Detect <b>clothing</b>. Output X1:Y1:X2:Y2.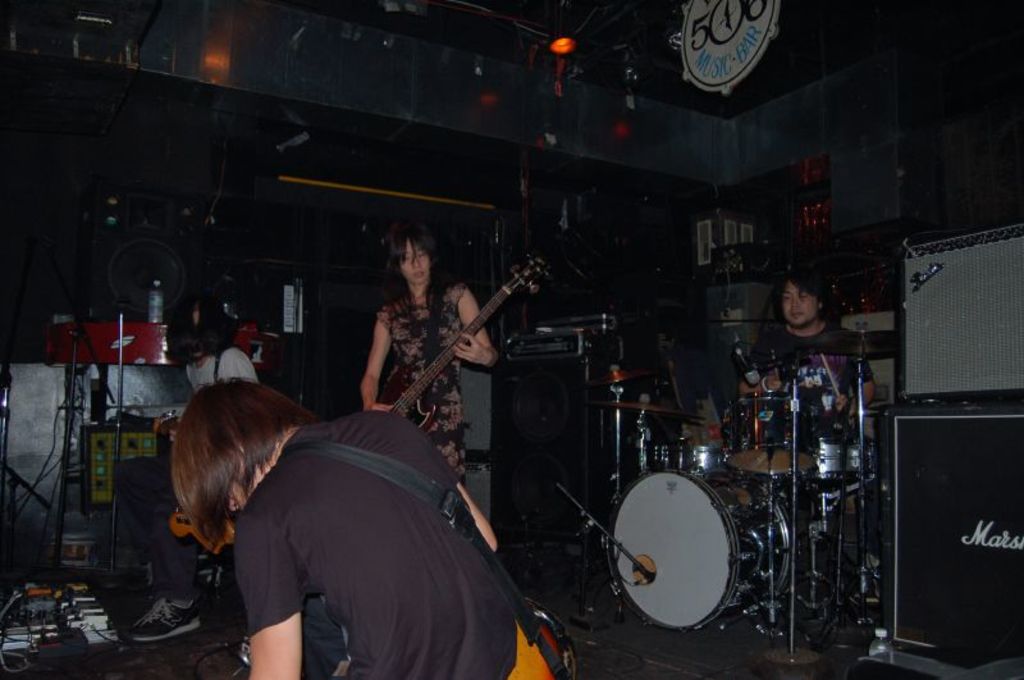
375:277:479:493.
